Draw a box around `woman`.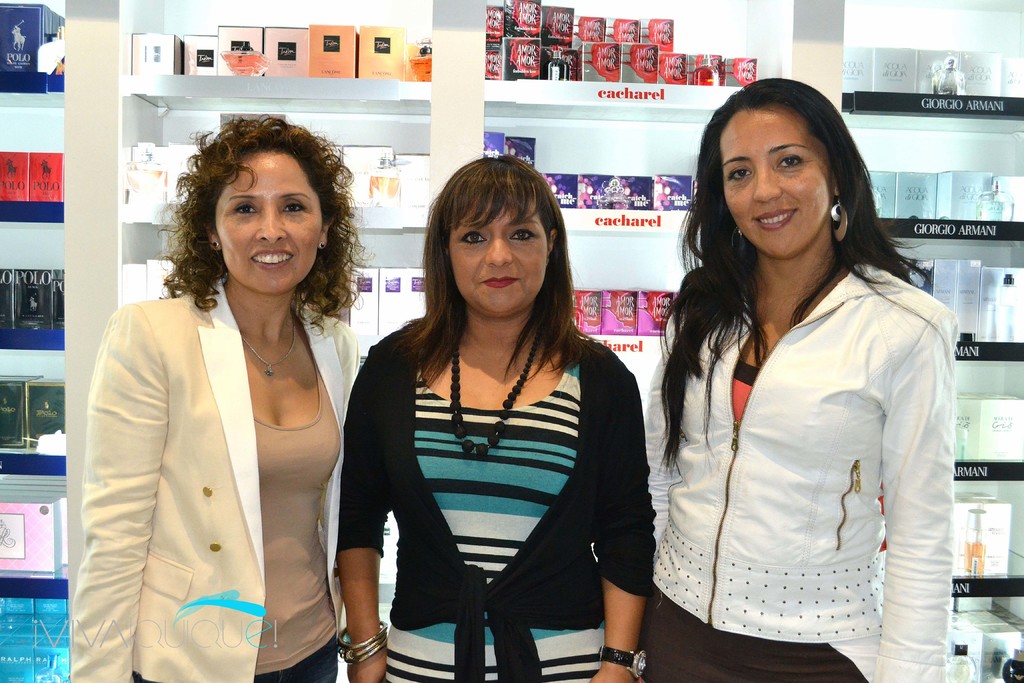
bbox=(70, 125, 372, 682).
